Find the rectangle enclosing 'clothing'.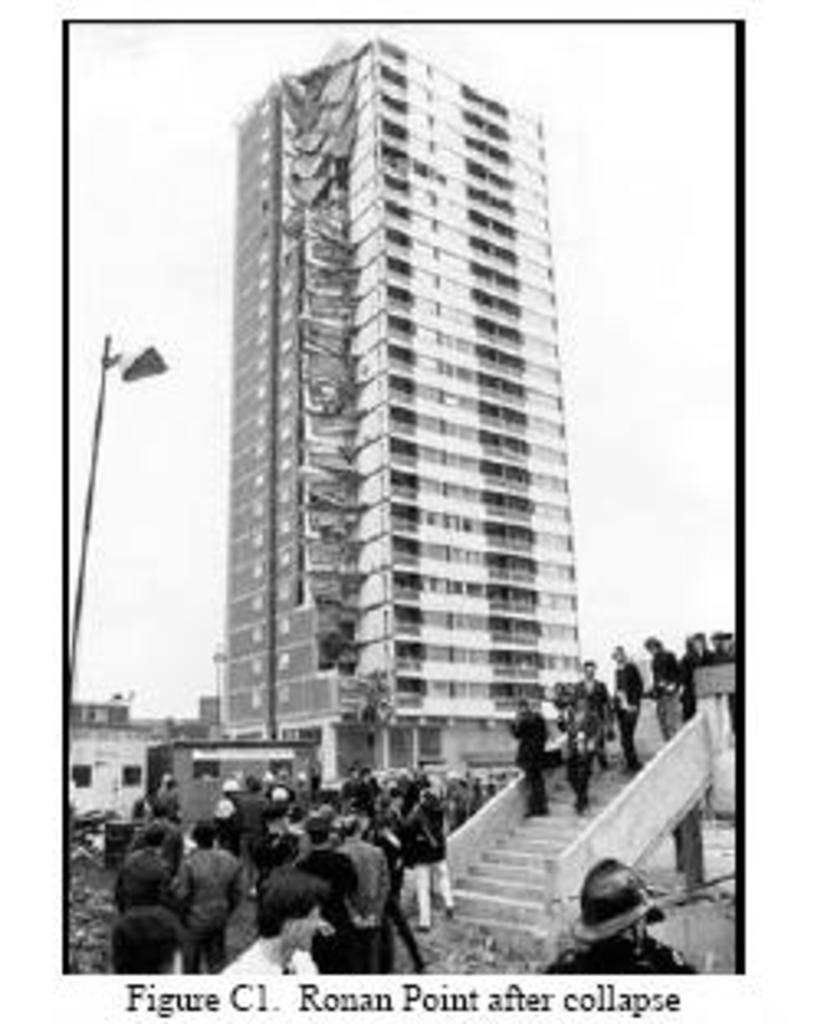
detection(548, 932, 696, 975).
